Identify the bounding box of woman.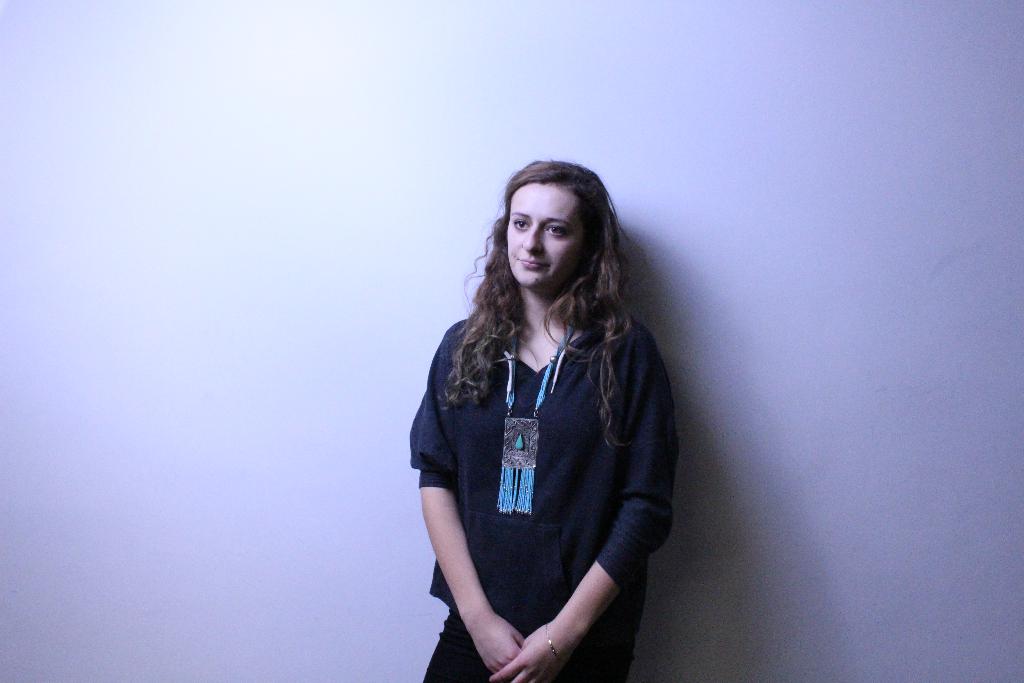
locate(404, 157, 688, 675).
